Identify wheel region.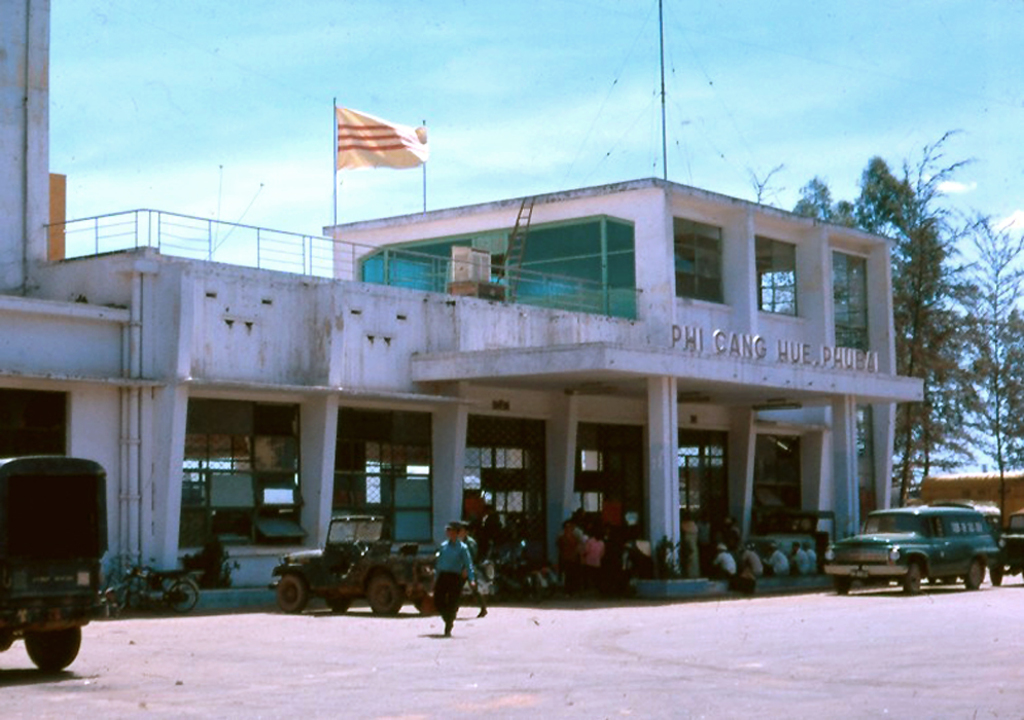
Region: bbox(990, 563, 1005, 588).
